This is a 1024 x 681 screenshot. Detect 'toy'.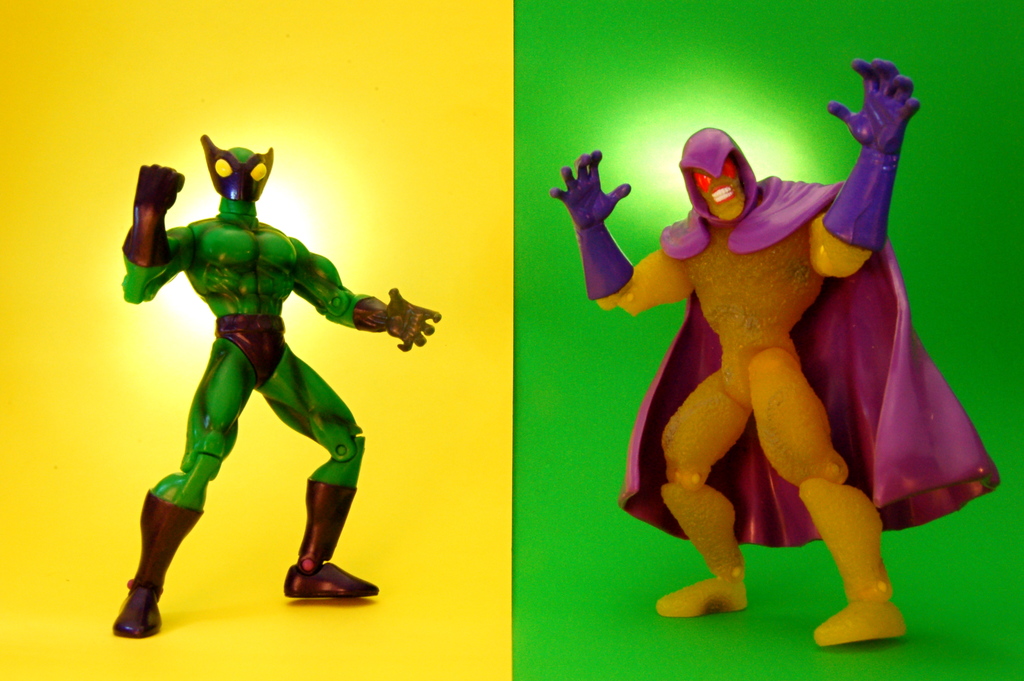
114/135/442/638.
